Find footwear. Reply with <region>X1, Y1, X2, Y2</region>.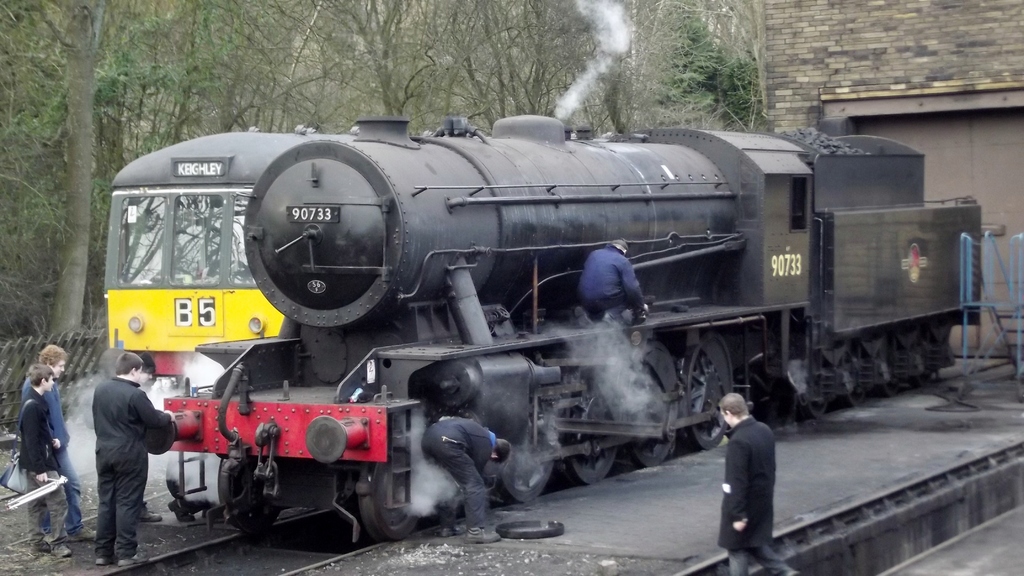
<region>570, 303, 591, 326</region>.
